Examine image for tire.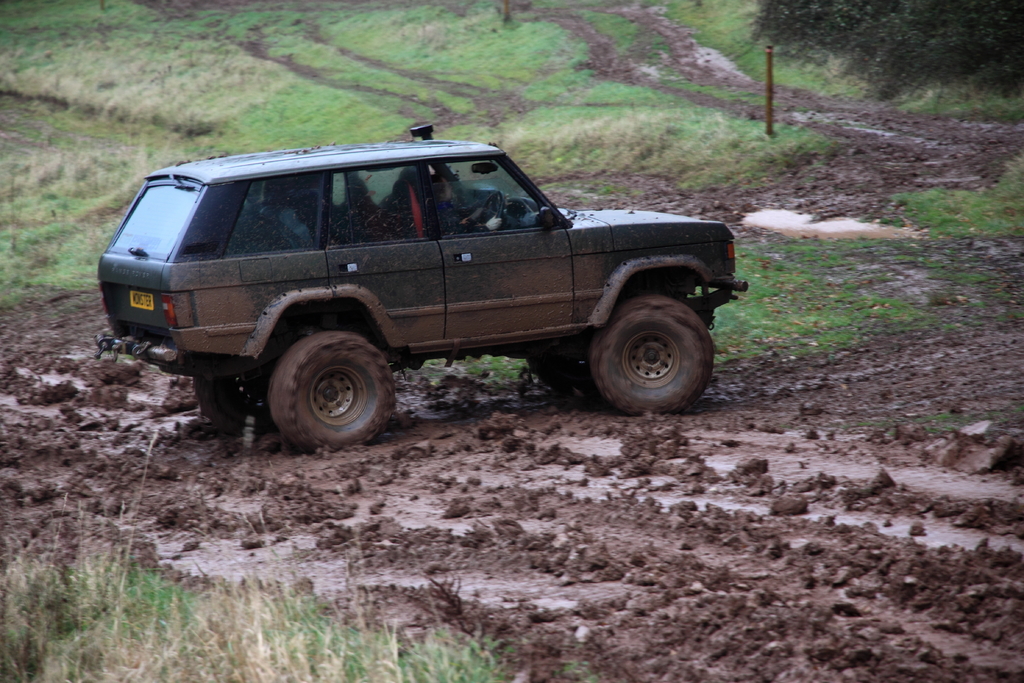
Examination result: <bbox>185, 375, 259, 438</bbox>.
